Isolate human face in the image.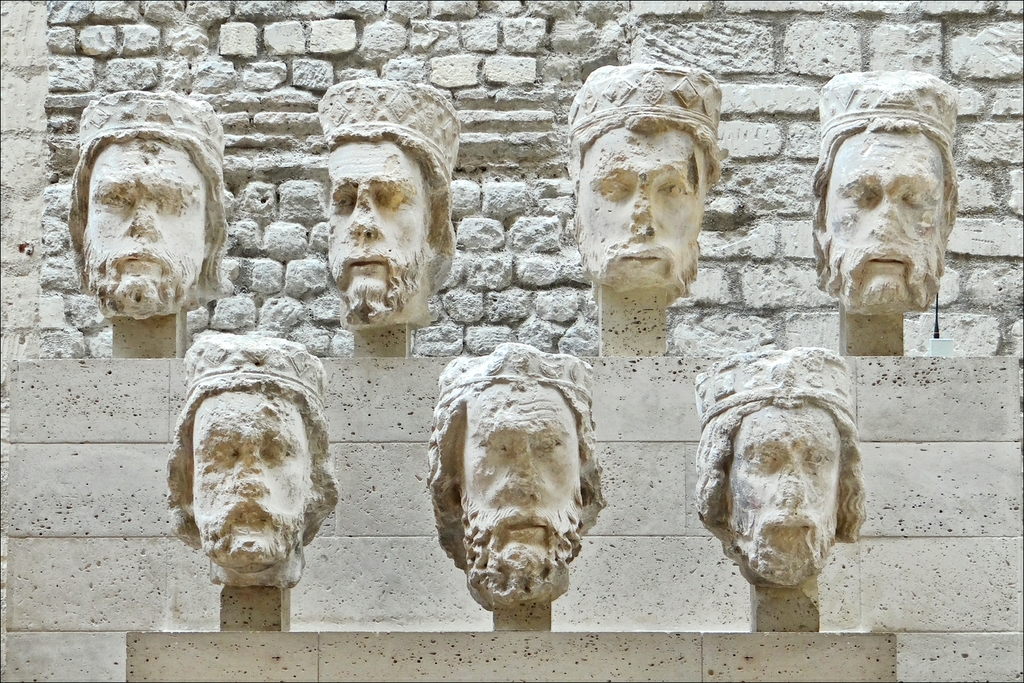
Isolated region: locate(560, 123, 705, 310).
